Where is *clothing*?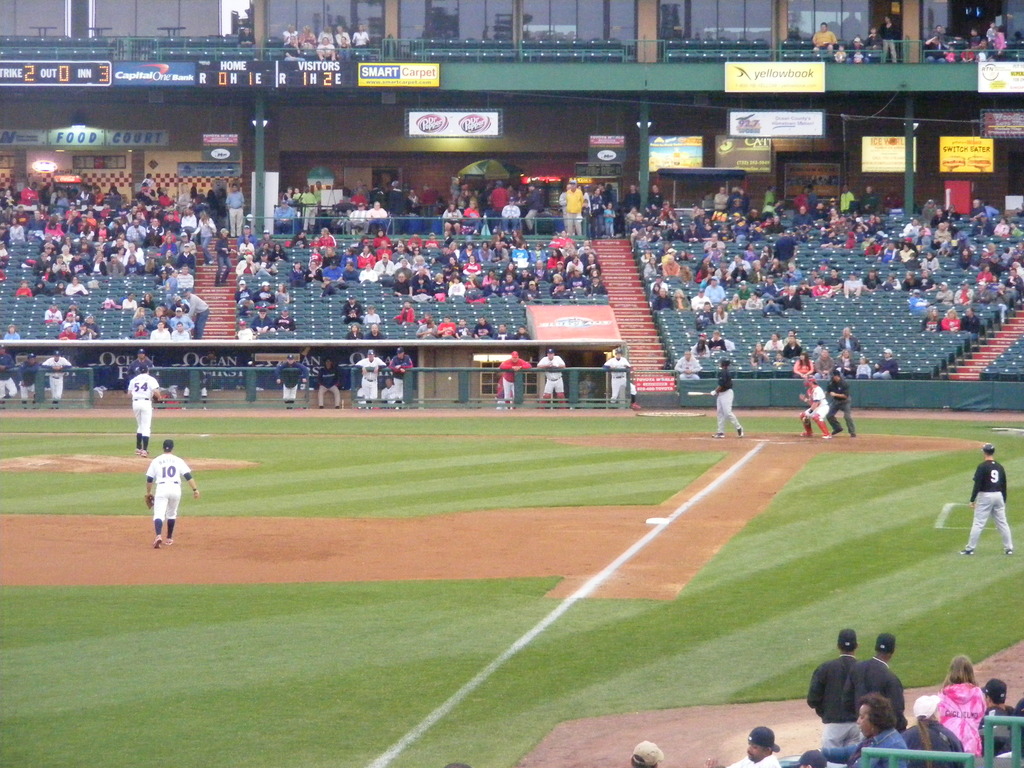
(left=833, top=375, right=858, bottom=438).
